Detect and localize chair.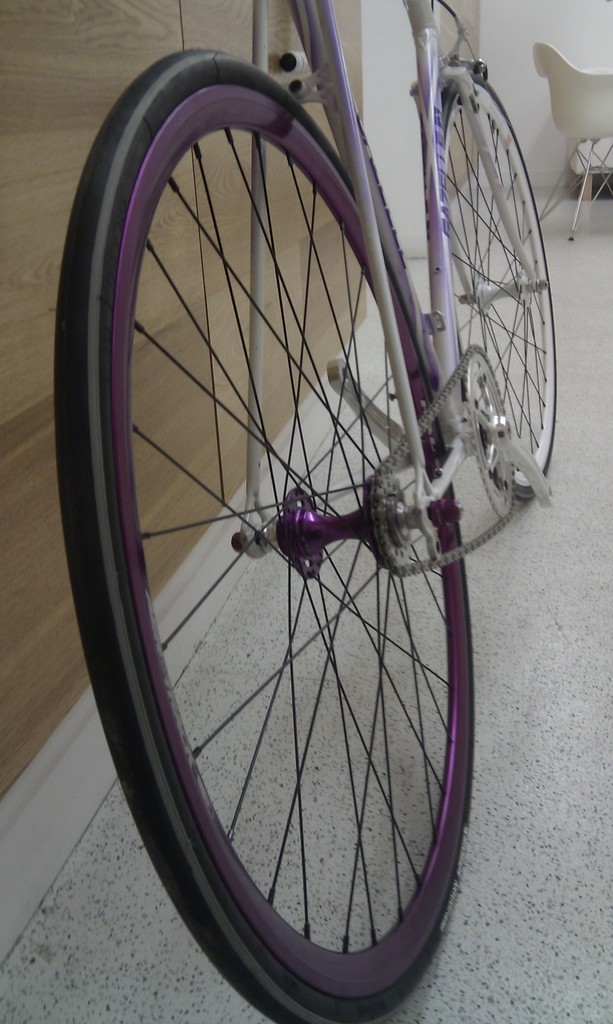
Localized at crop(526, 39, 612, 245).
